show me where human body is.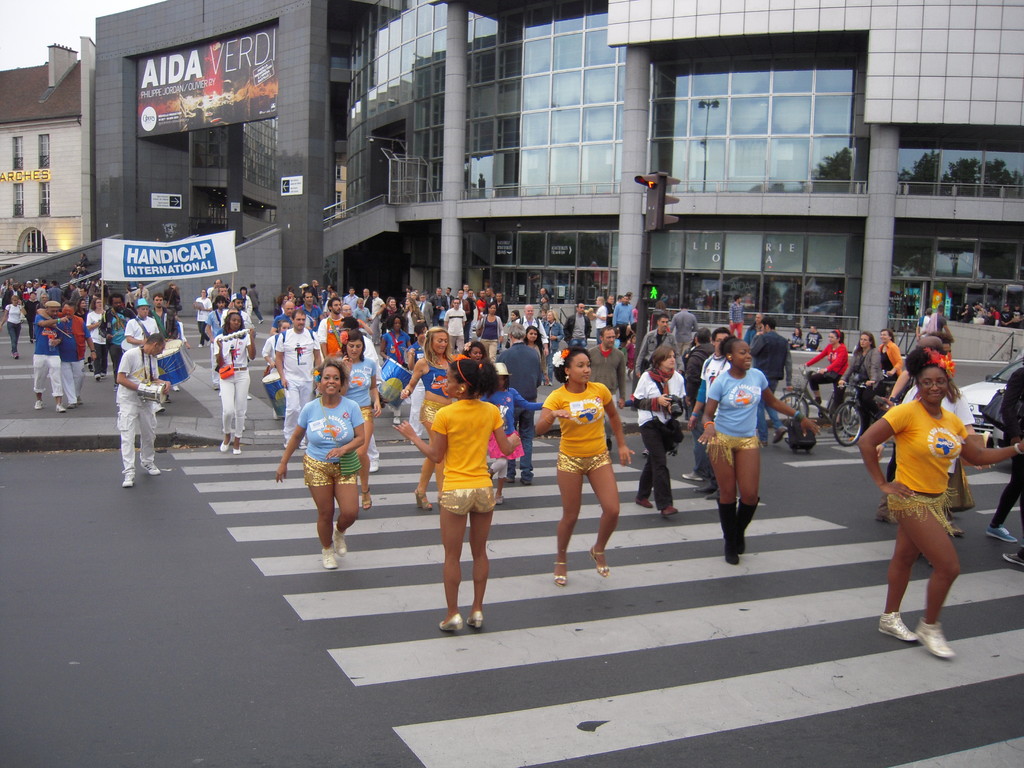
human body is at x1=785 y1=337 x2=805 y2=349.
